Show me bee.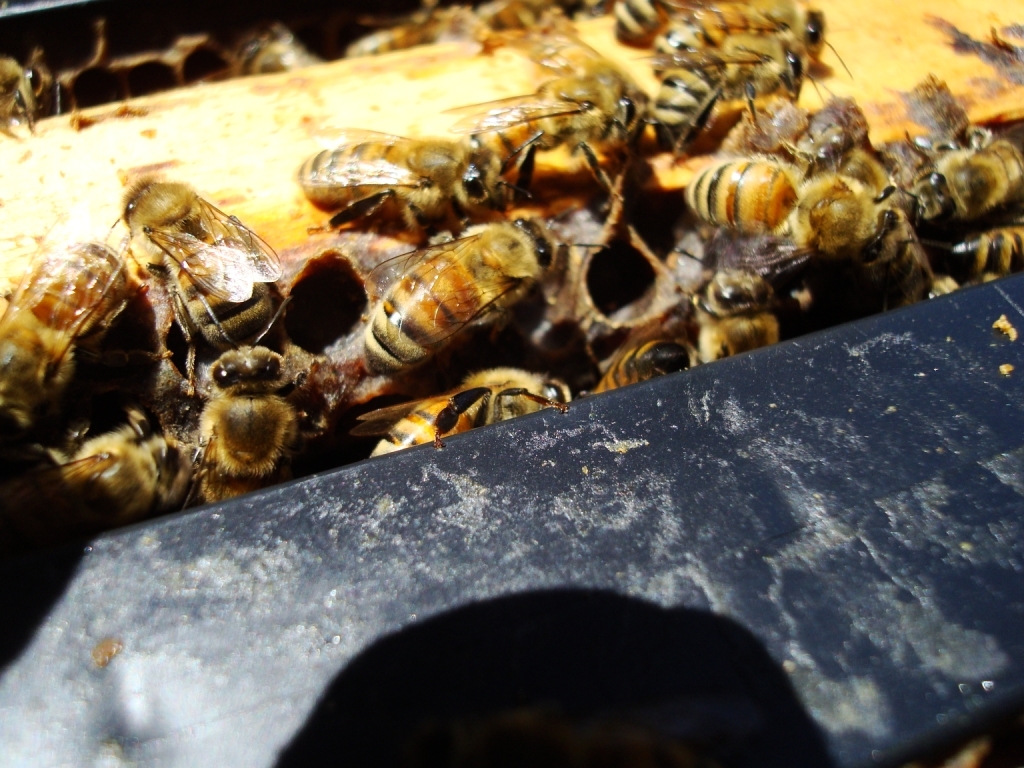
bee is here: 0 236 139 443.
